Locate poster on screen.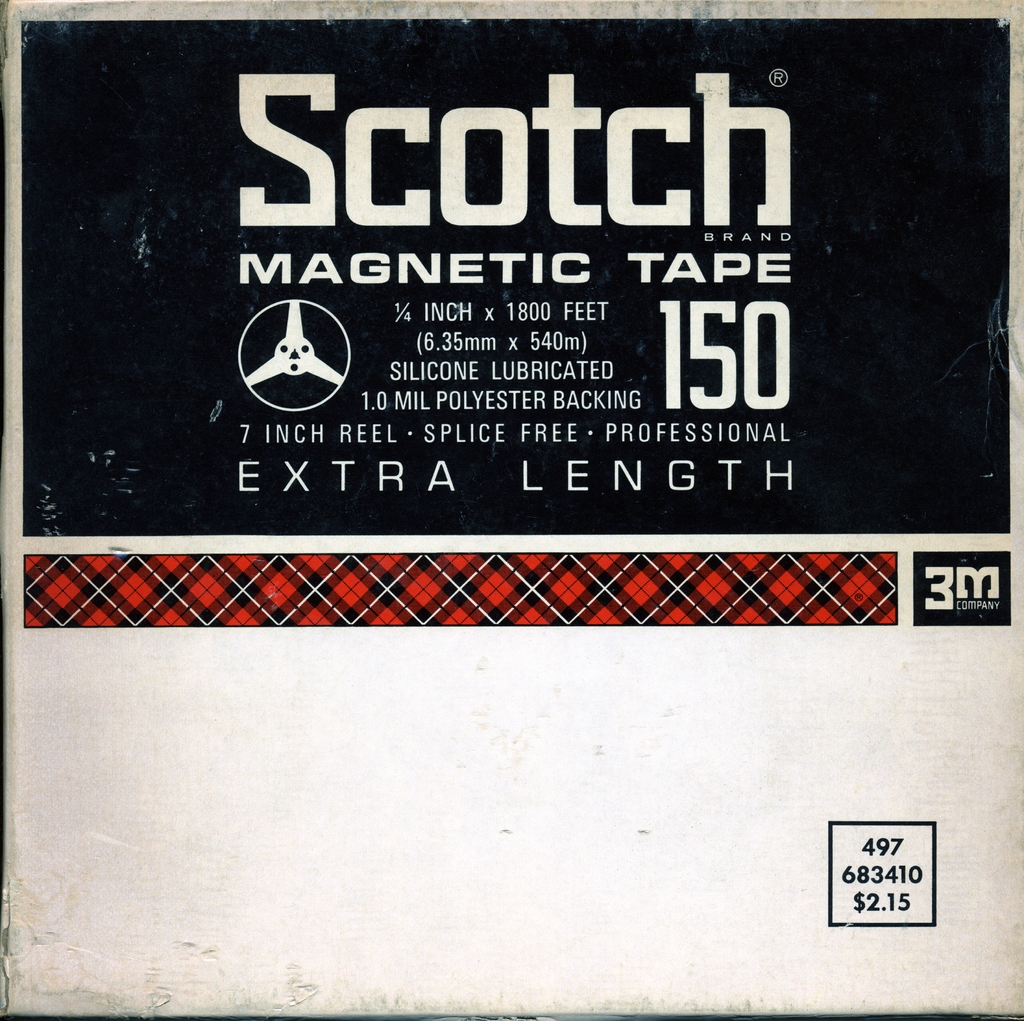
On screen at 0:0:1023:1020.
